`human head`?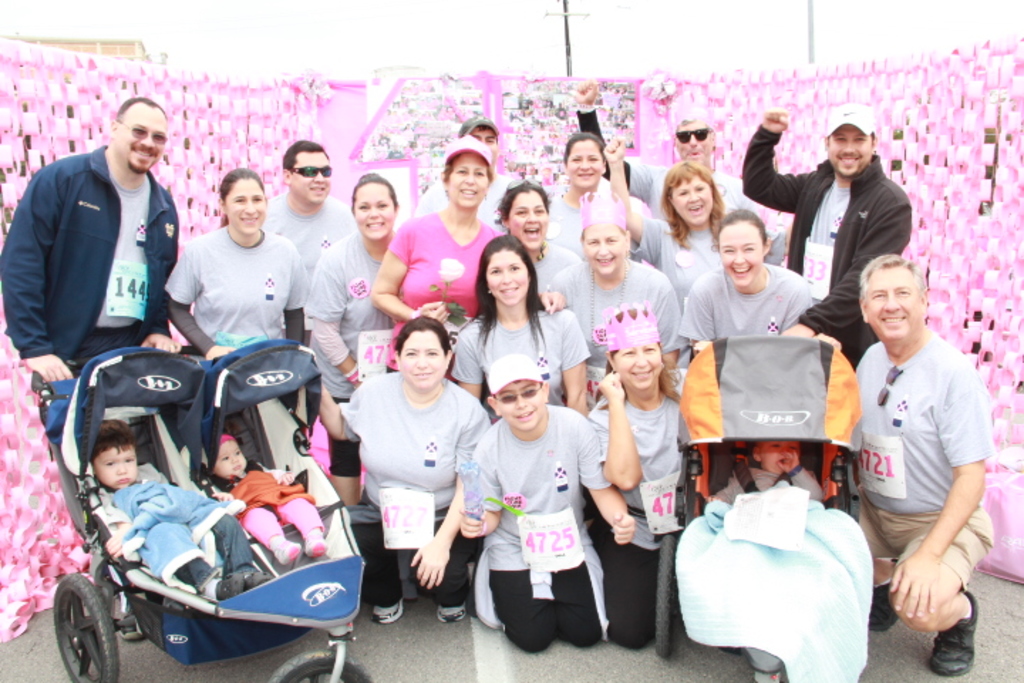
856/255/927/342
